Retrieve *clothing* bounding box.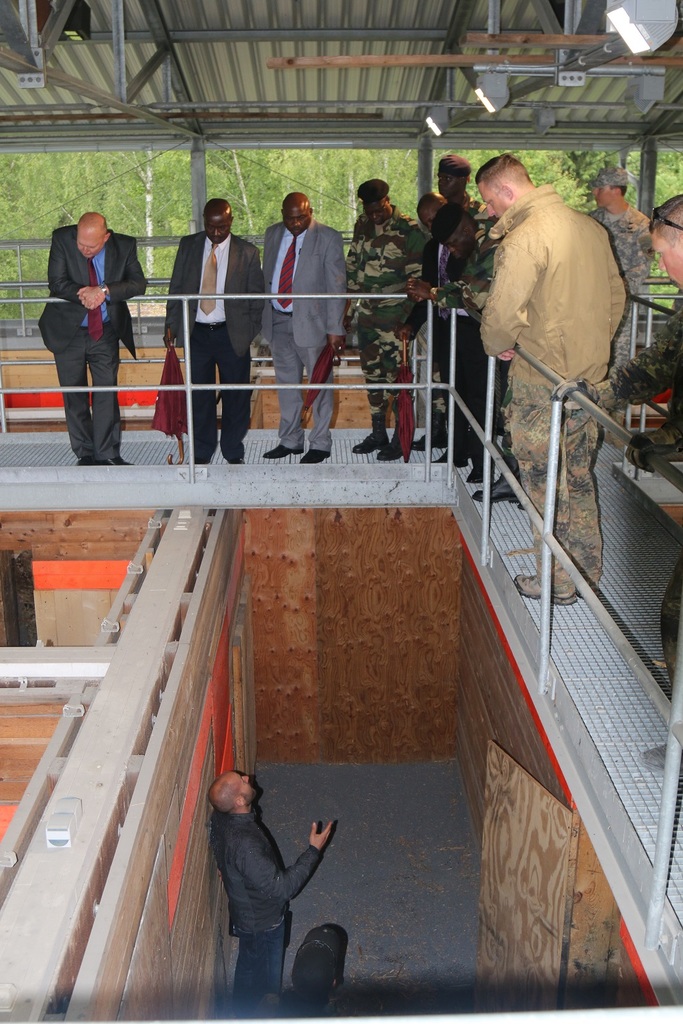
Bounding box: select_region(426, 195, 465, 433).
